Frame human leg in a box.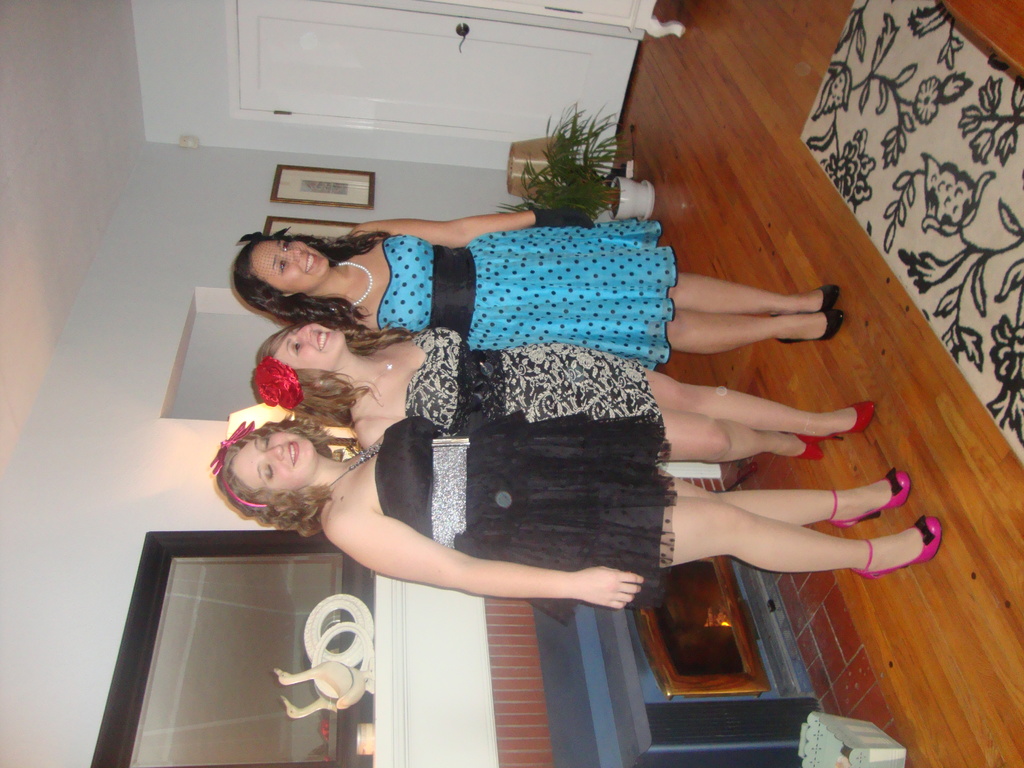
x1=671 y1=269 x2=840 y2=314.
